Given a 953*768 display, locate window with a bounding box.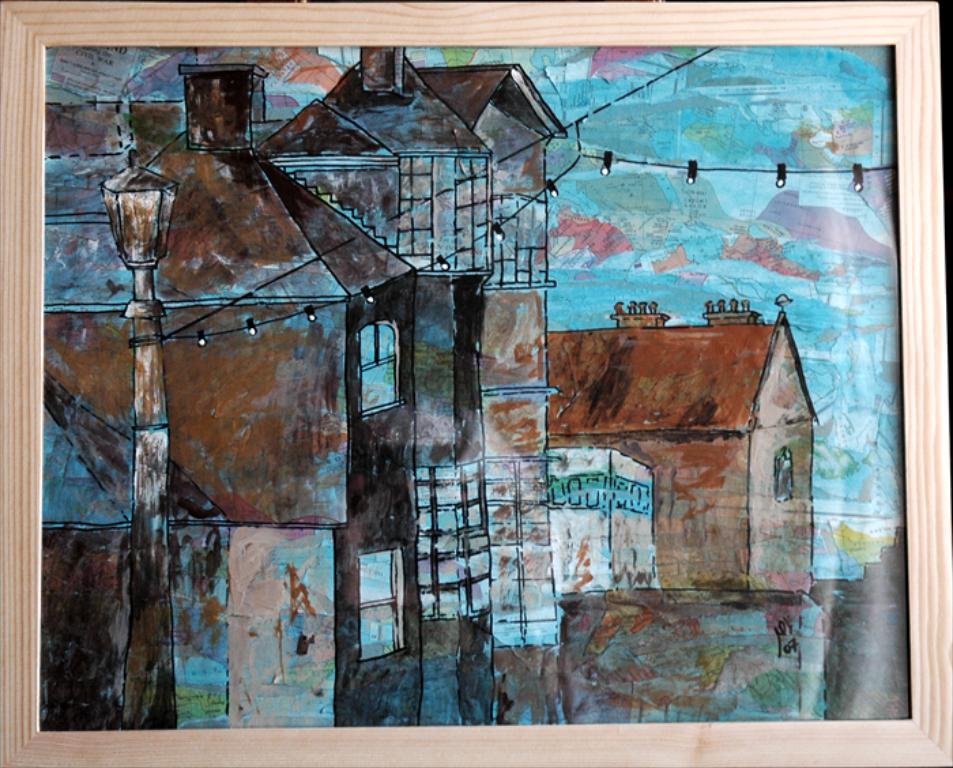
Located: pyautogui.locateOnScreen(771, 445, 792, 504).
